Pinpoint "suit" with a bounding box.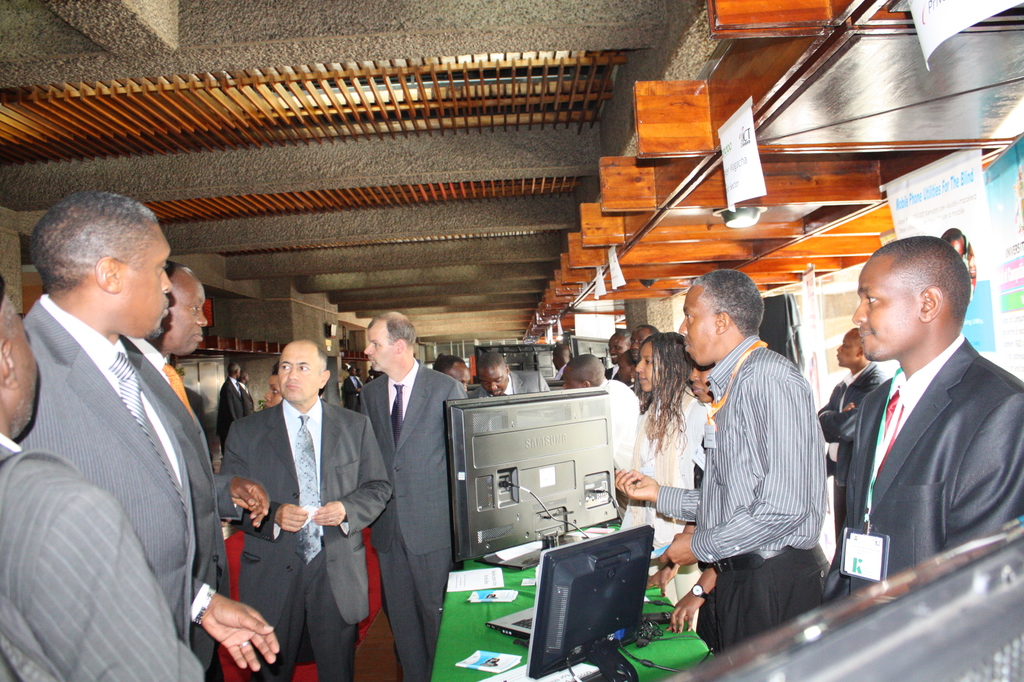
[left=358, top=361, right=468, bottom=681].
